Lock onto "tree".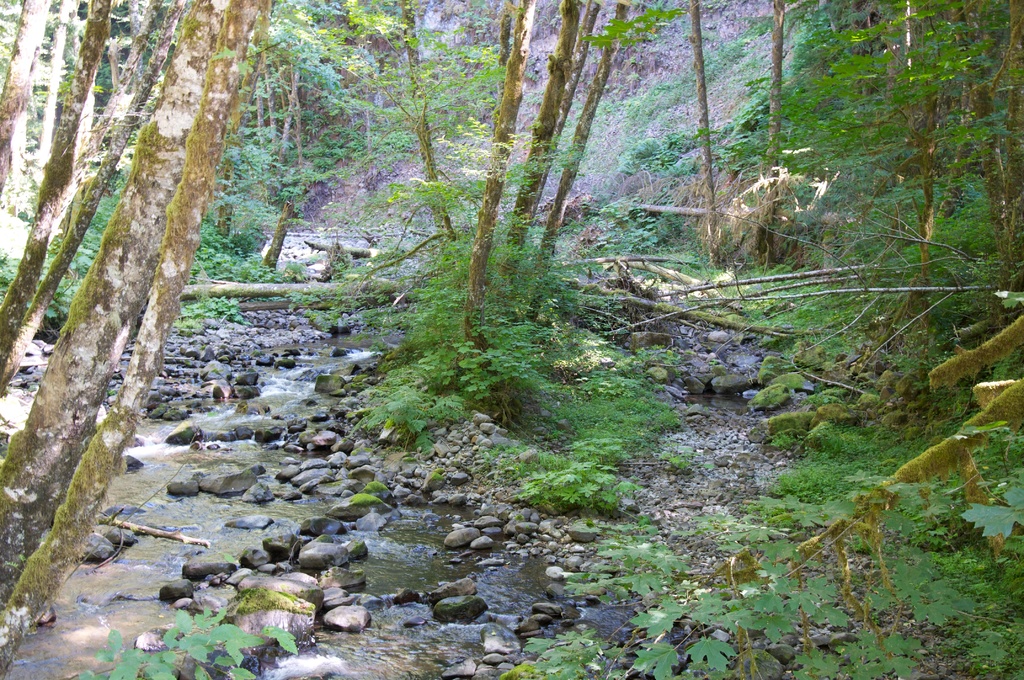
Locked: crop(264, 197, 299, 271).
